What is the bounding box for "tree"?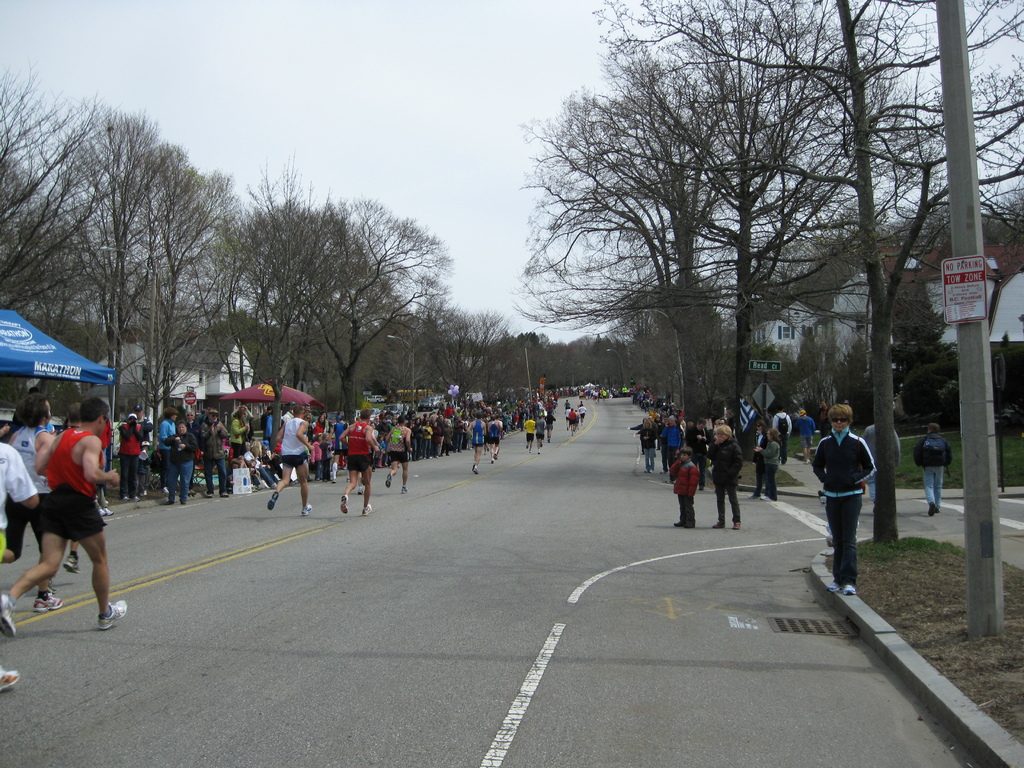
bbox(309, 190, 451, 410).
